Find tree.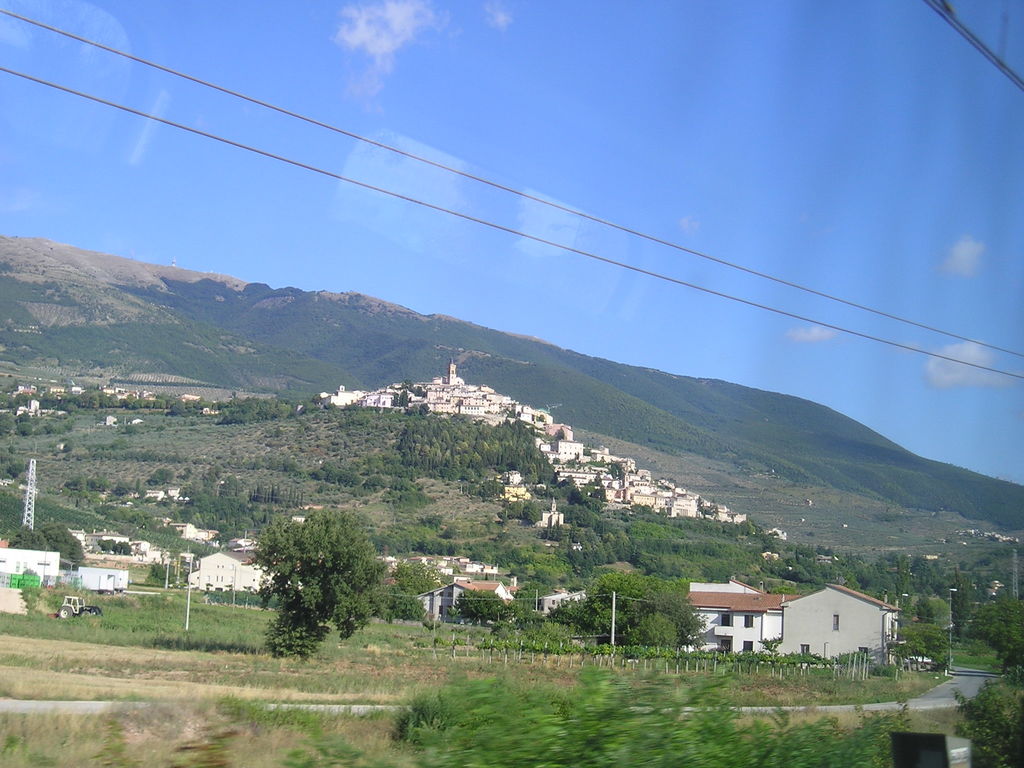
pyautogui.locateOnScreen(230, 493, 397, 657).
